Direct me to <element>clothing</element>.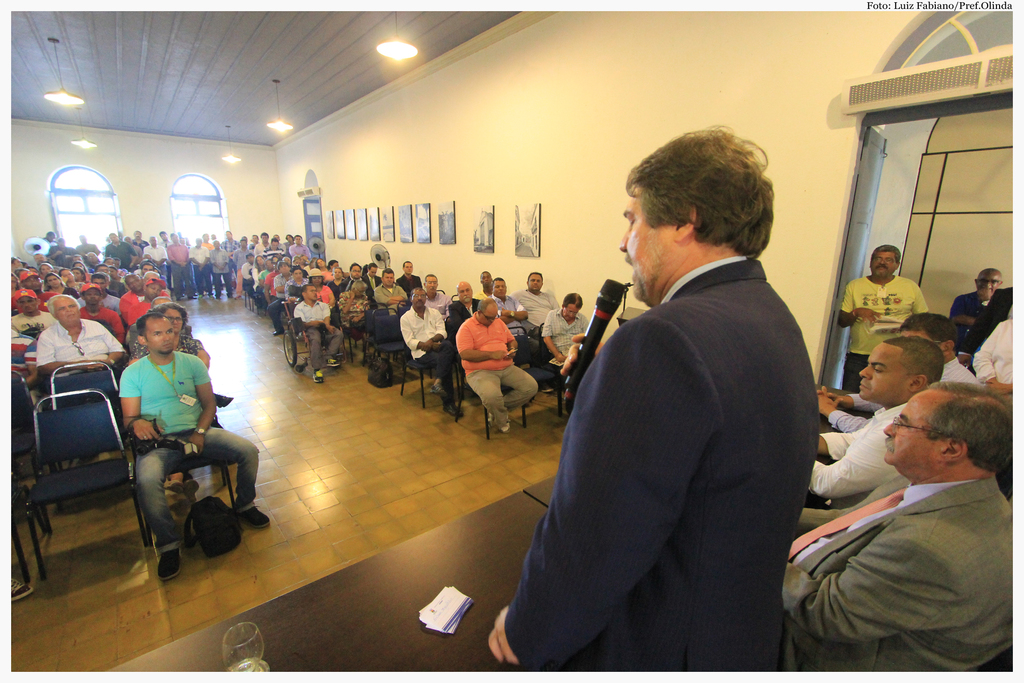
Direction: region(112, 349, 257, 552).
